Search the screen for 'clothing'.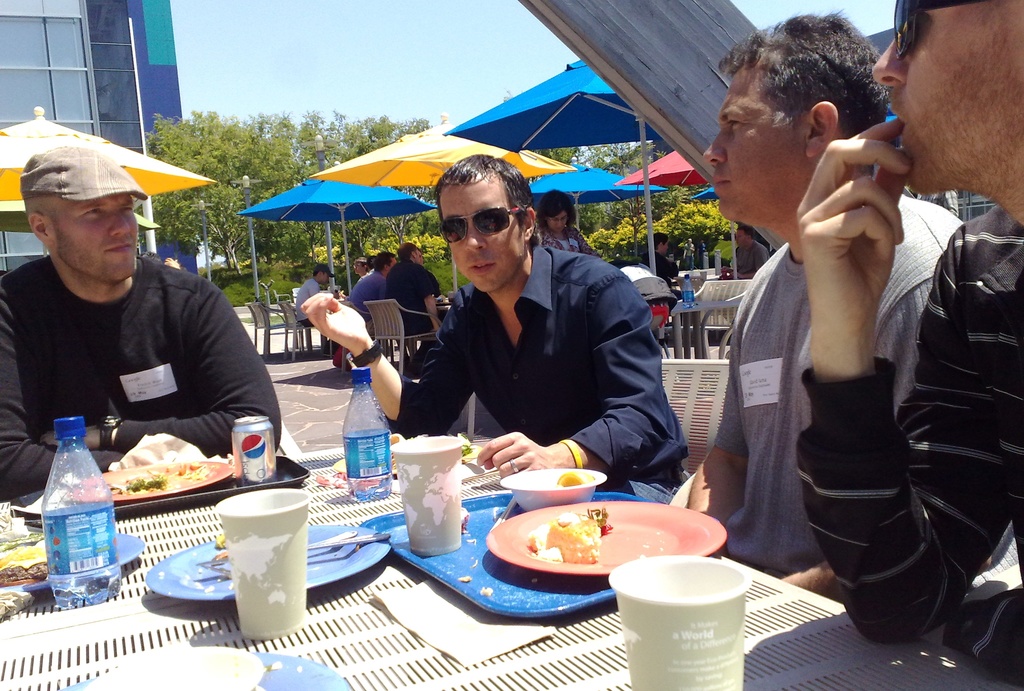
Found at Rect(798, 206, 1023, 659).
